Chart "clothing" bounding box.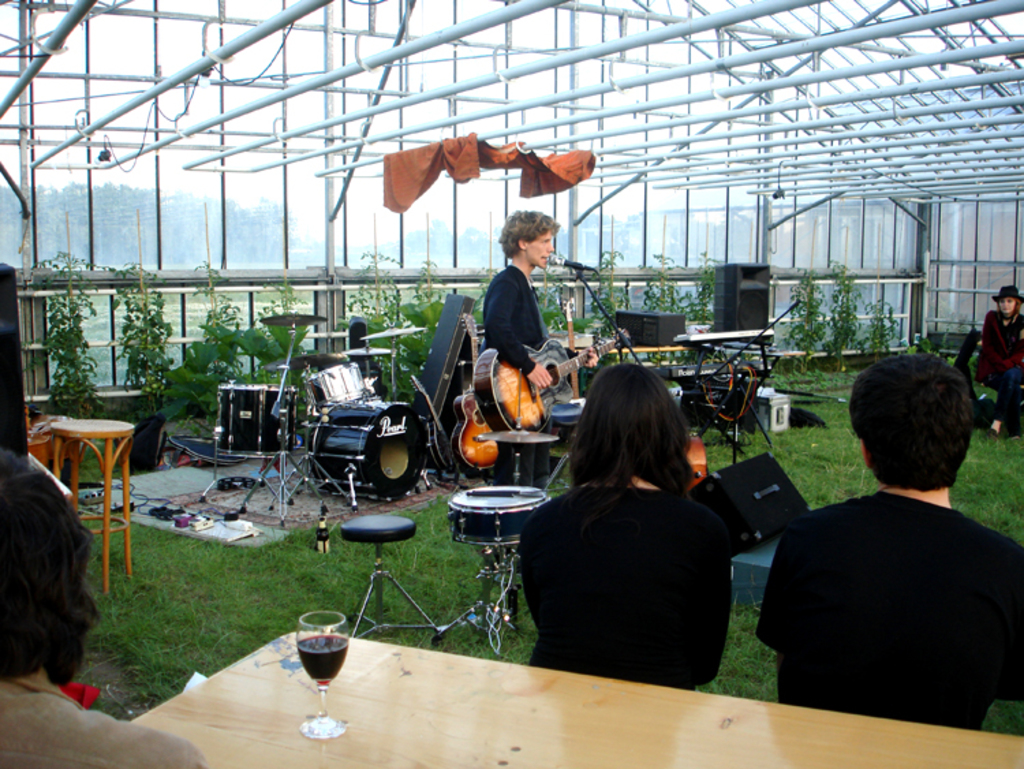
Charted: BBox(478, 253, 554, 490).
